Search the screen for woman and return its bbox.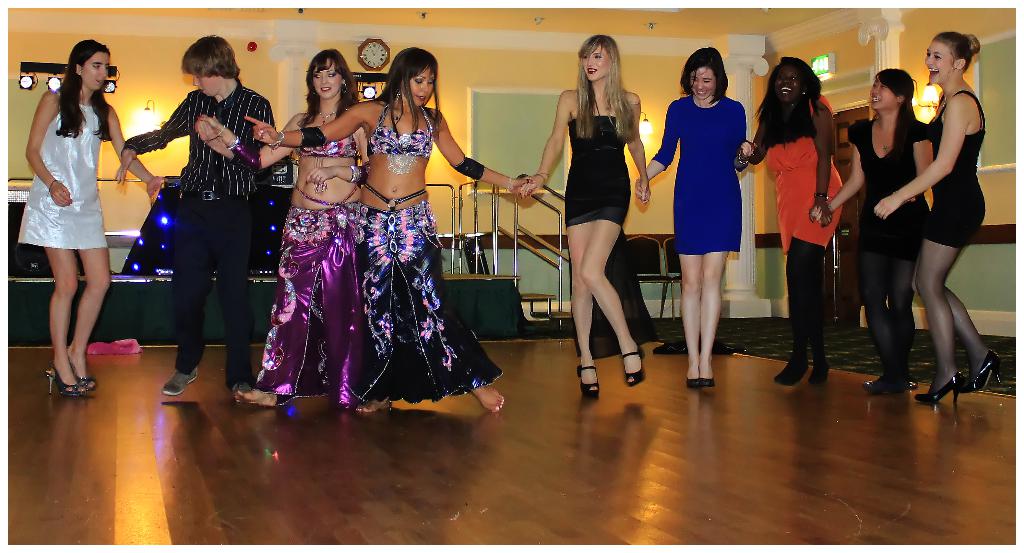
Found: (735,54,848,385).
